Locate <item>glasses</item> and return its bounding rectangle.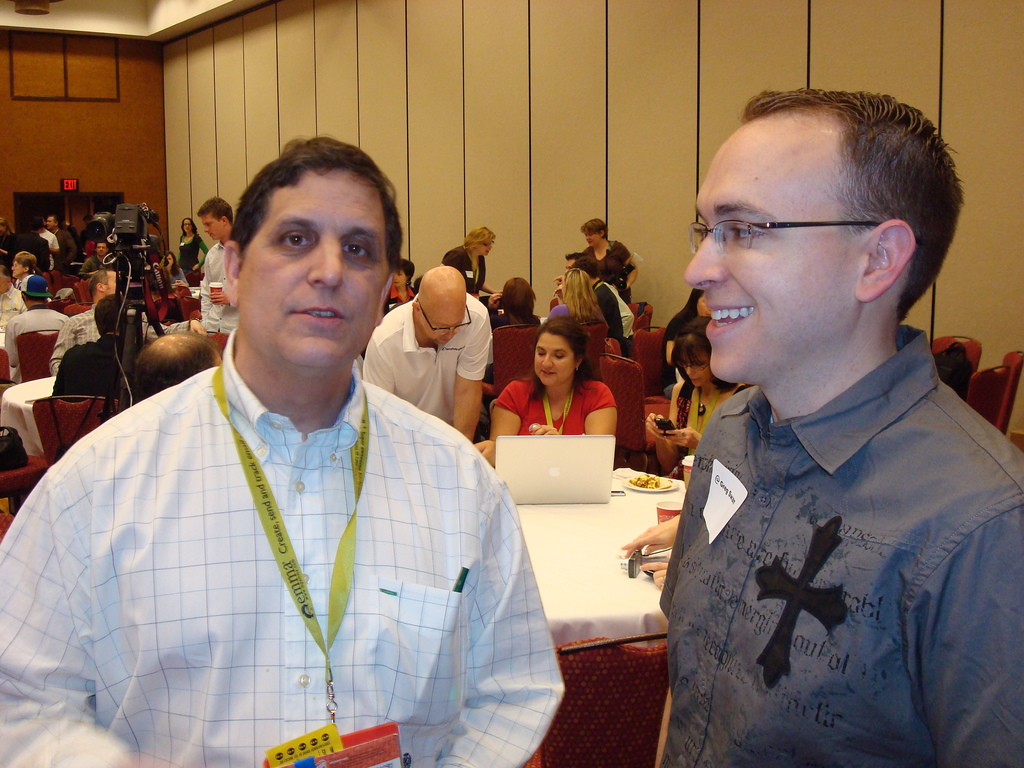
{"left": 677, "top": 362, "right": 708, "bottom": 376}.
